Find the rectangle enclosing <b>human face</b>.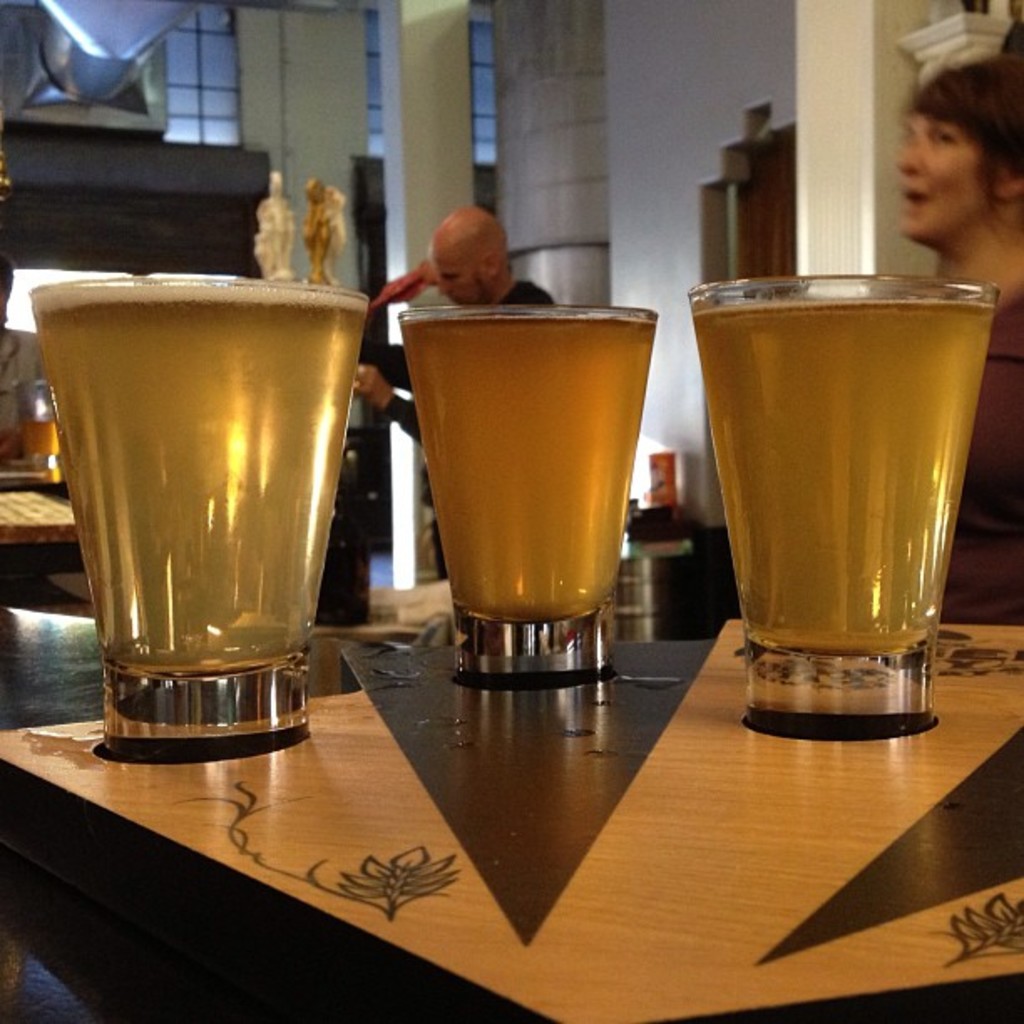
900,104,1004,243.
